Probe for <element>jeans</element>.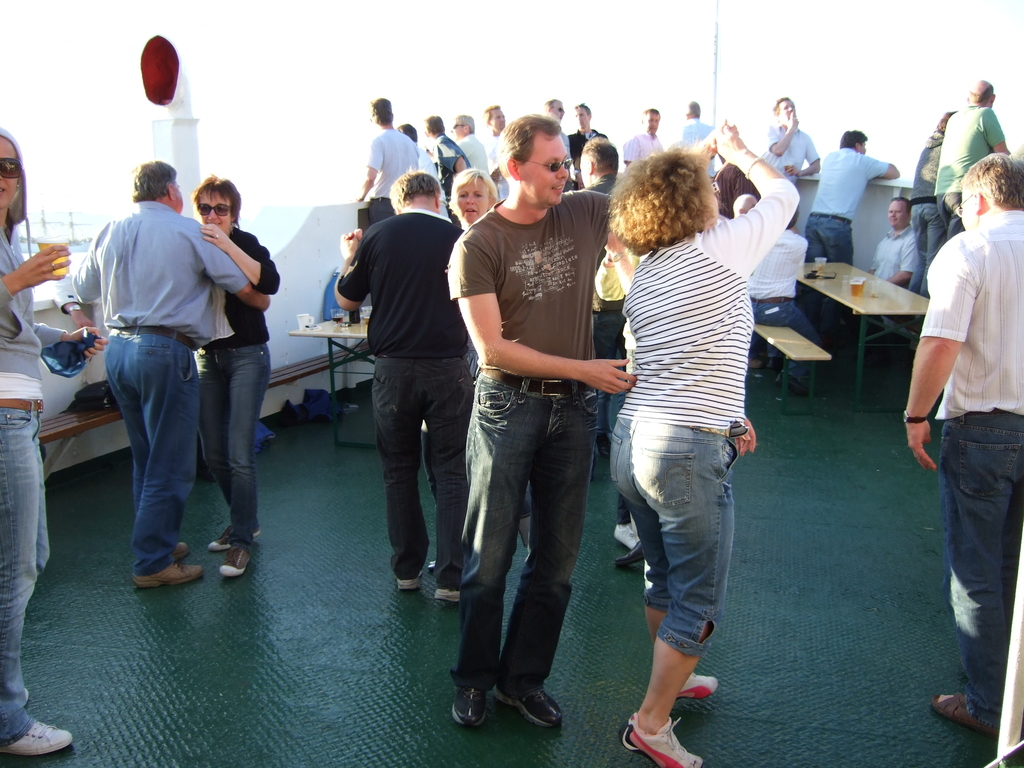
Probe result: bbox=[196, 349, 273, 524].
